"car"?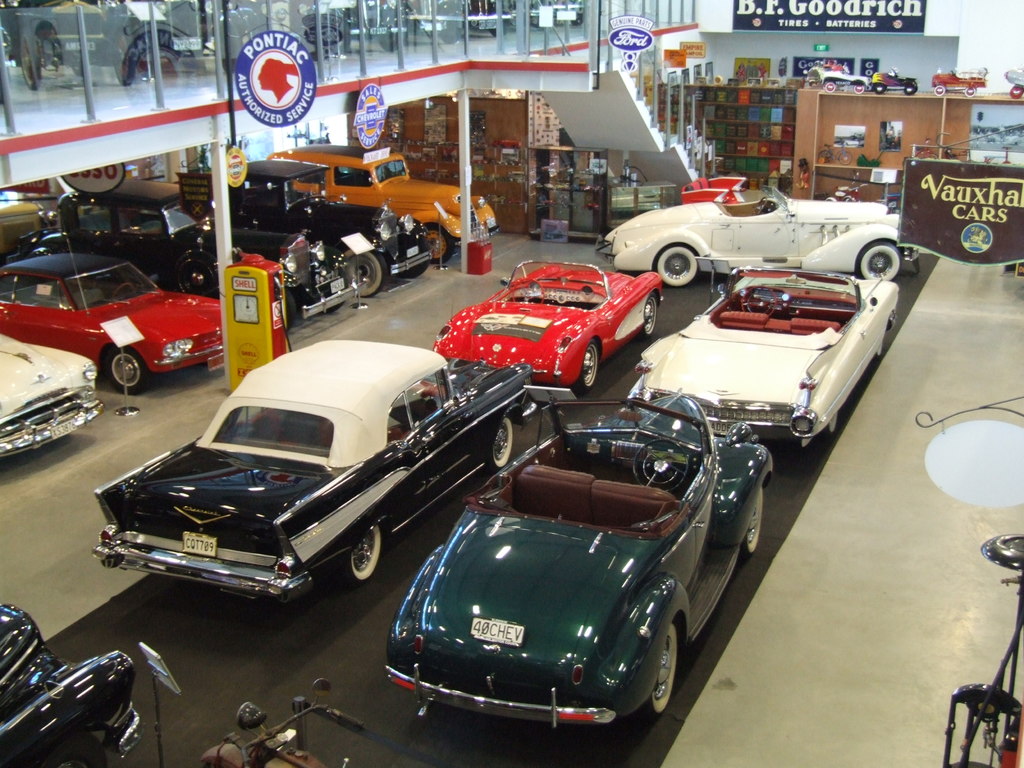
x1=595 y1=180 x2=913 y2=286
